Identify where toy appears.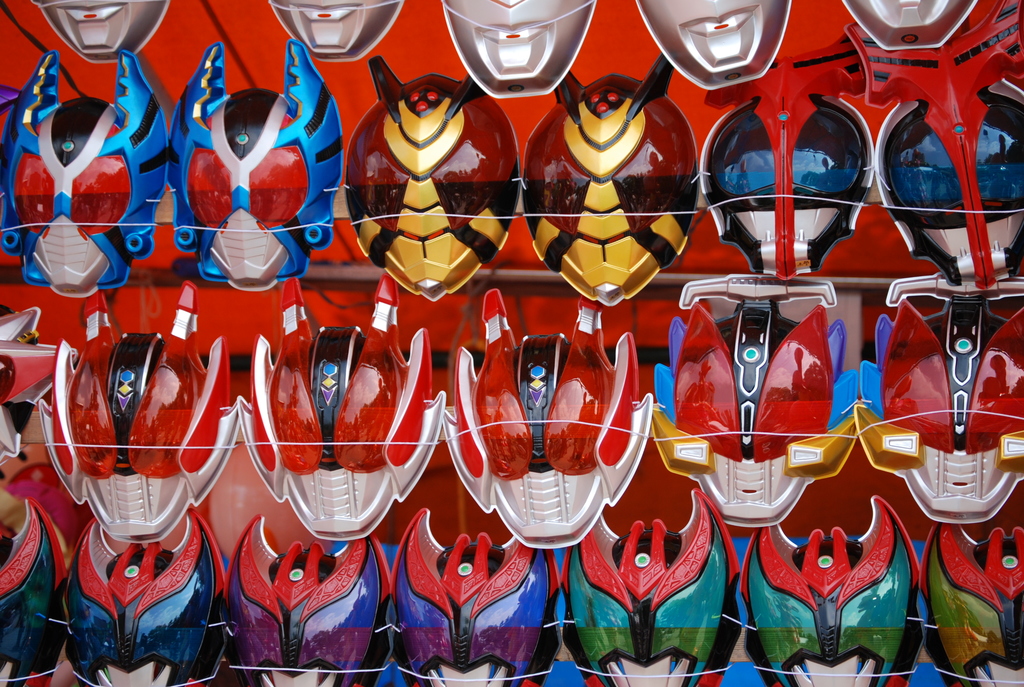
Appears at pyautogui.locateOnScreen(170, 42, 340, 283).
